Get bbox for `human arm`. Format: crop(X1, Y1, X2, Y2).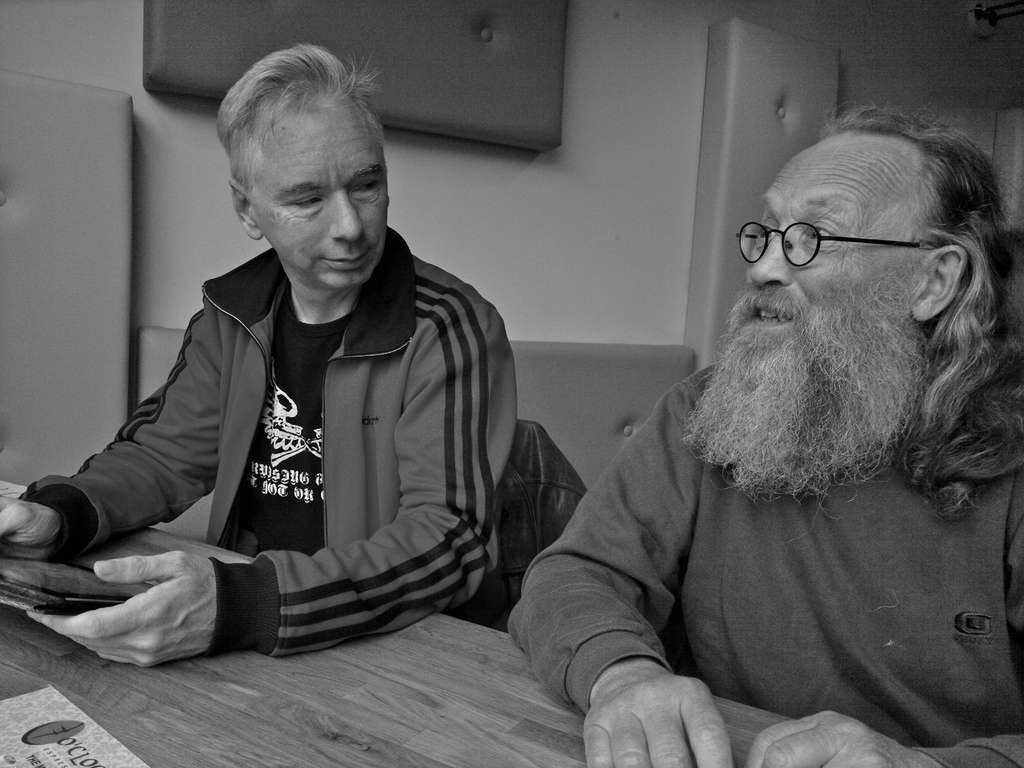
crop(12, 294, 523, 684).
